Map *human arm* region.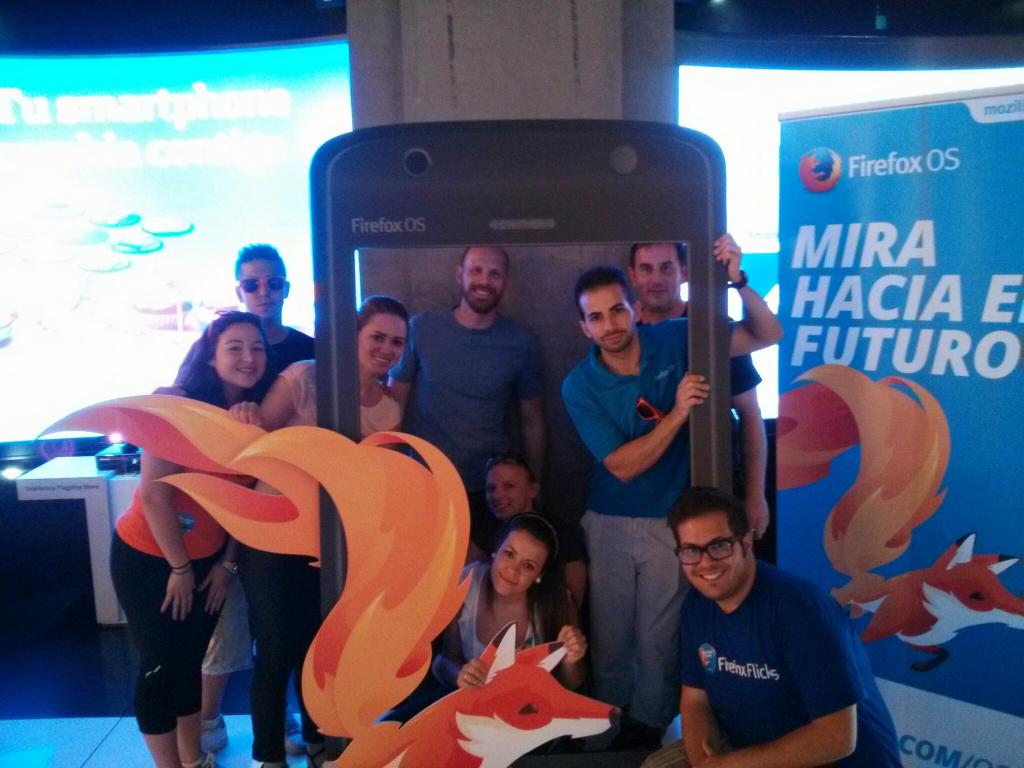
Mapped to x1=560, y1=377, x2=714, y2=479.
